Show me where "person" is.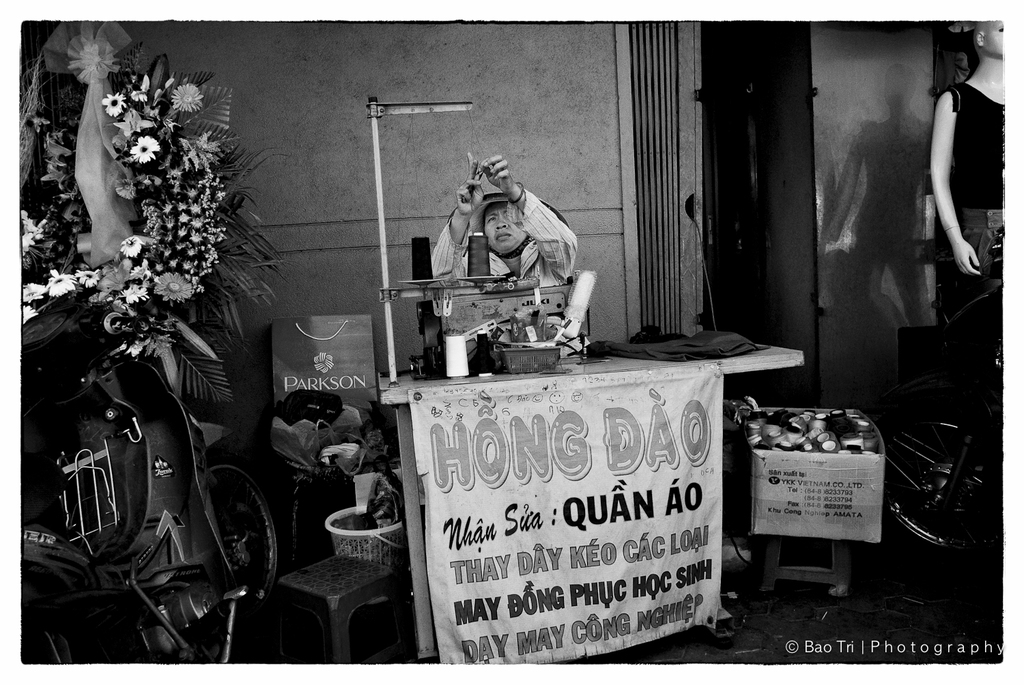
"person" is at (418, 151, 586, 376).
